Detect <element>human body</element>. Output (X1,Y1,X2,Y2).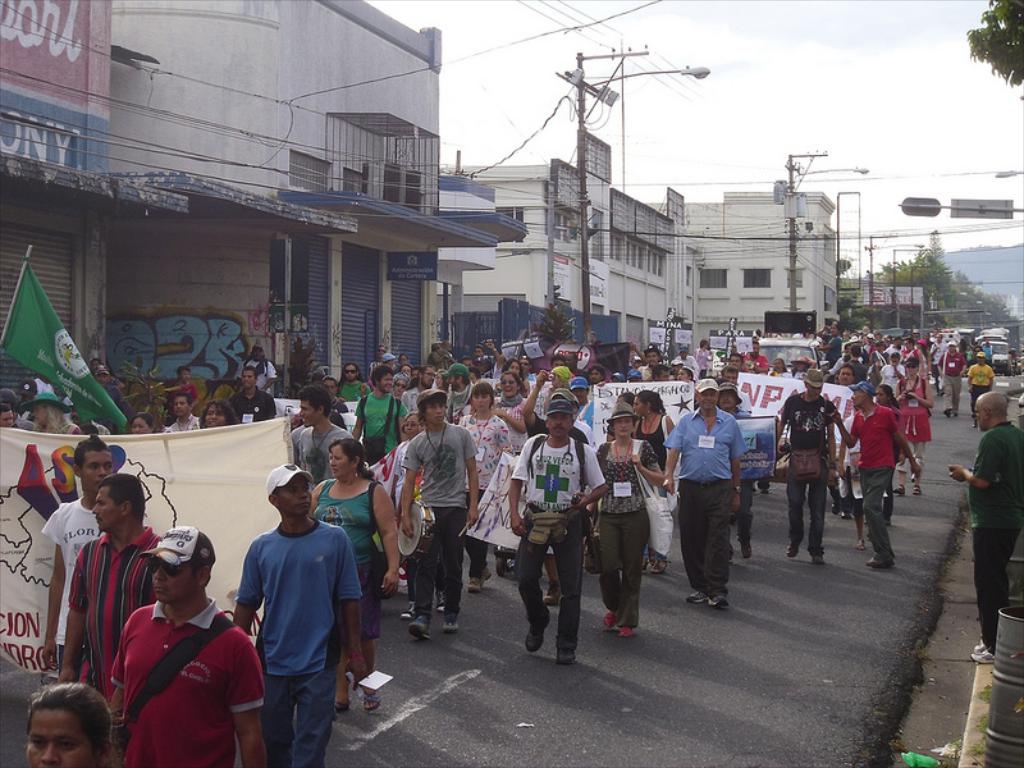
(311,438,398,701).
